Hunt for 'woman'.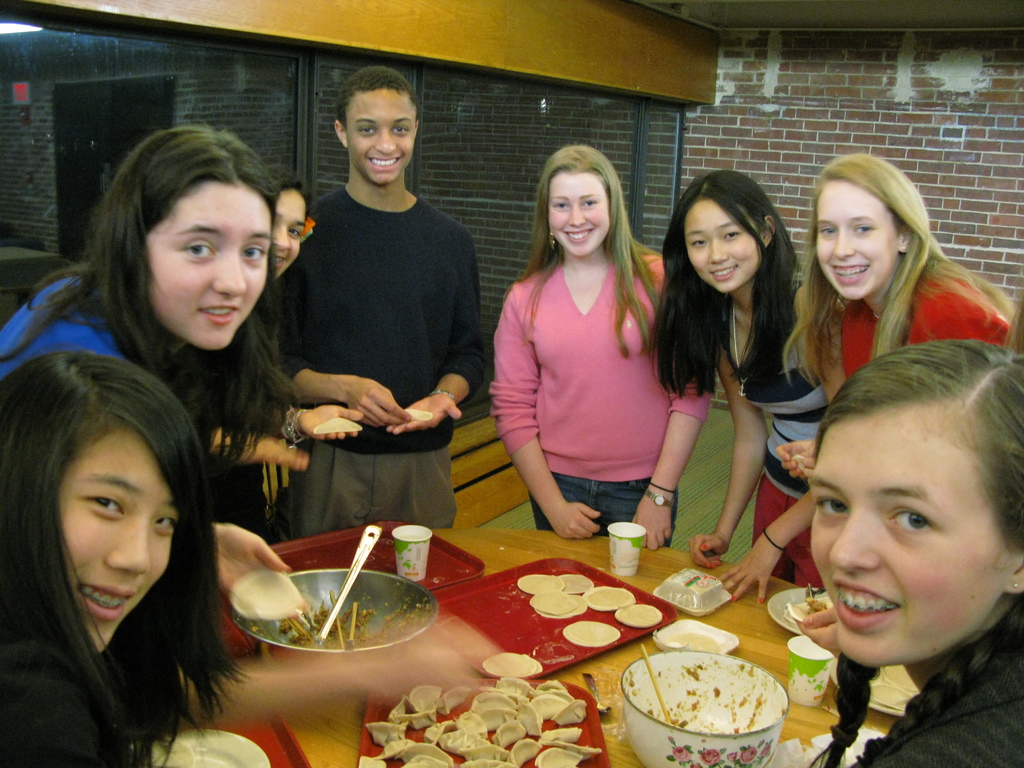
Hunted down at x1=484, y1=152, x2=691, y2=568.
